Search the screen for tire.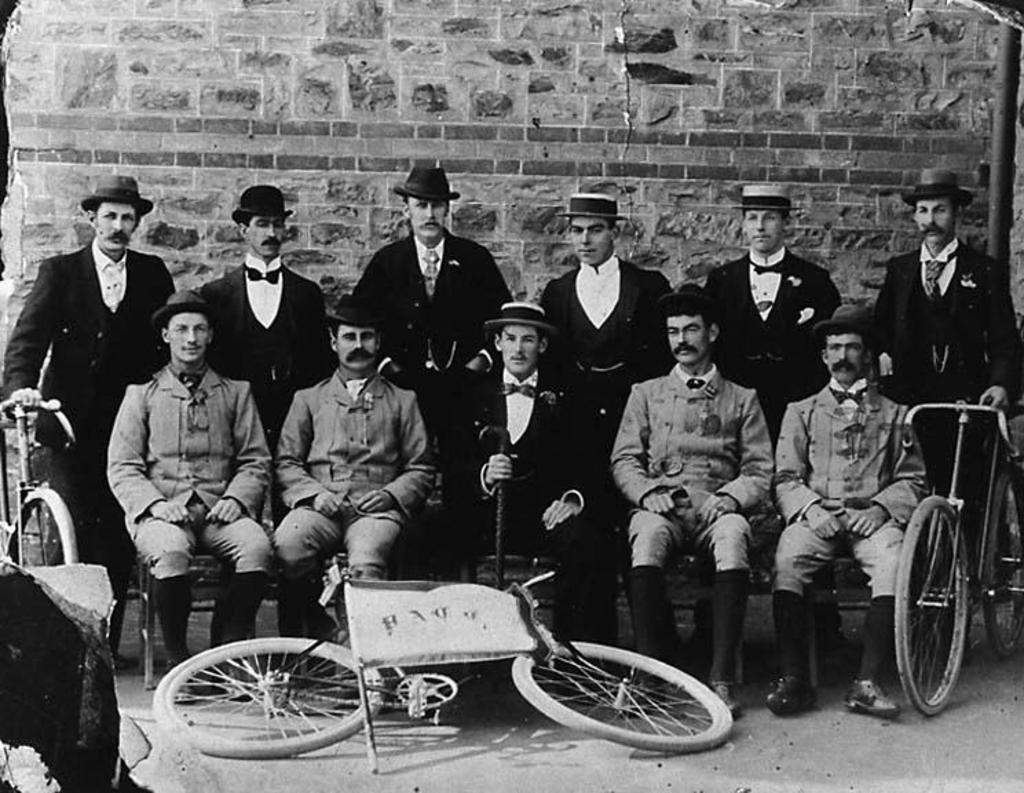
Found at <box>985,472,1023,659</box>.
